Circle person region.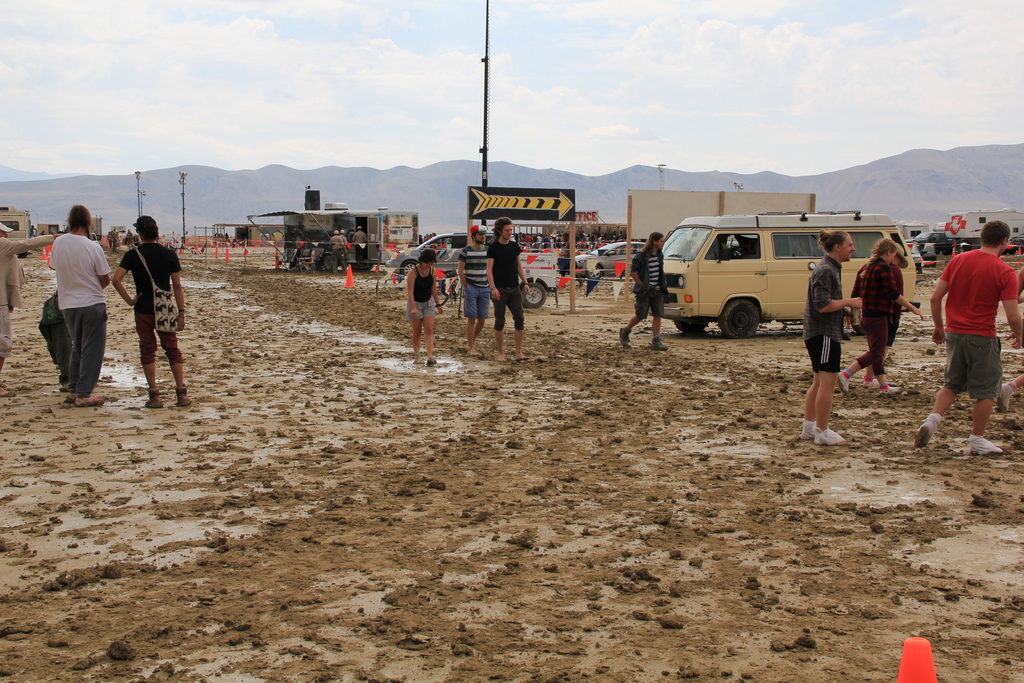
Region: [left=483, top=216, right=543, bottom=361].
